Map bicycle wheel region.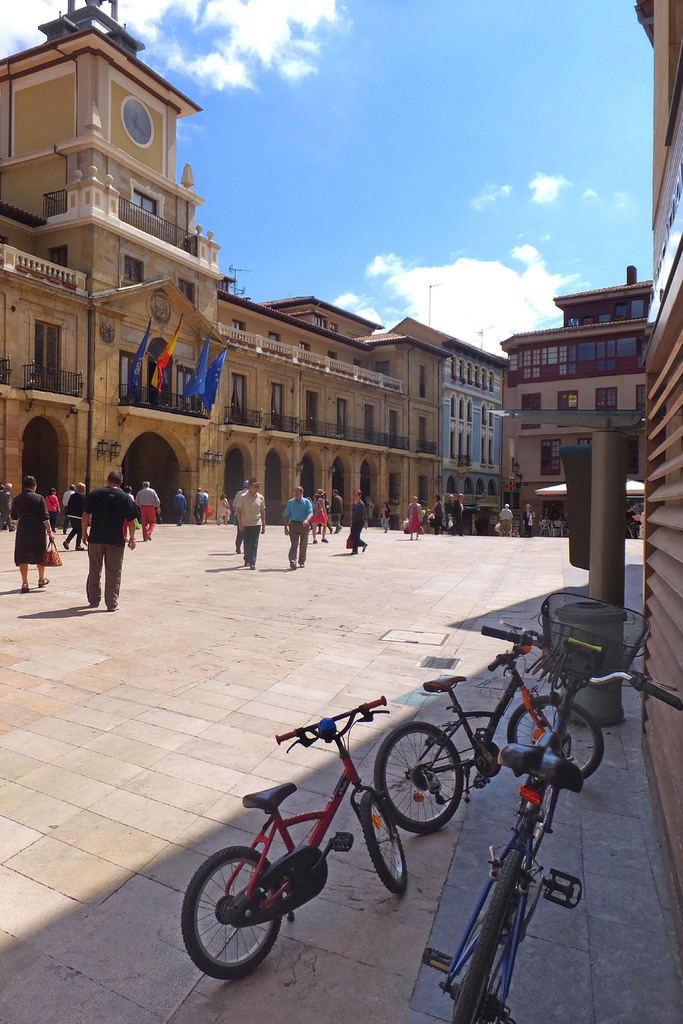
Mapped to 505, 692, 604, 778.
